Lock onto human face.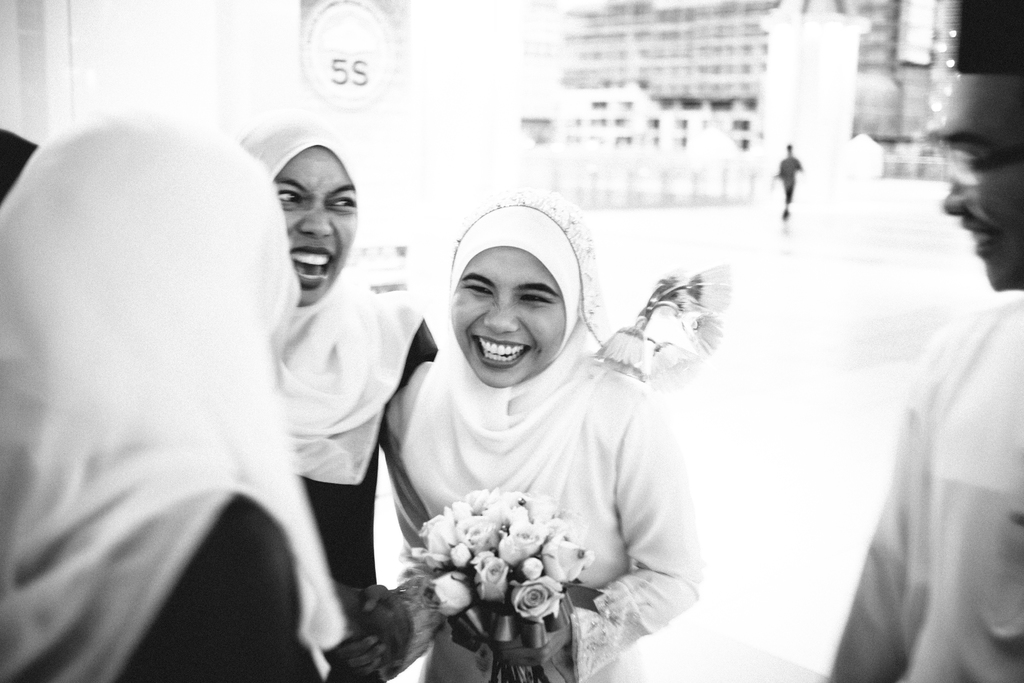
Locked: crop(453, 250, 556, 380).
